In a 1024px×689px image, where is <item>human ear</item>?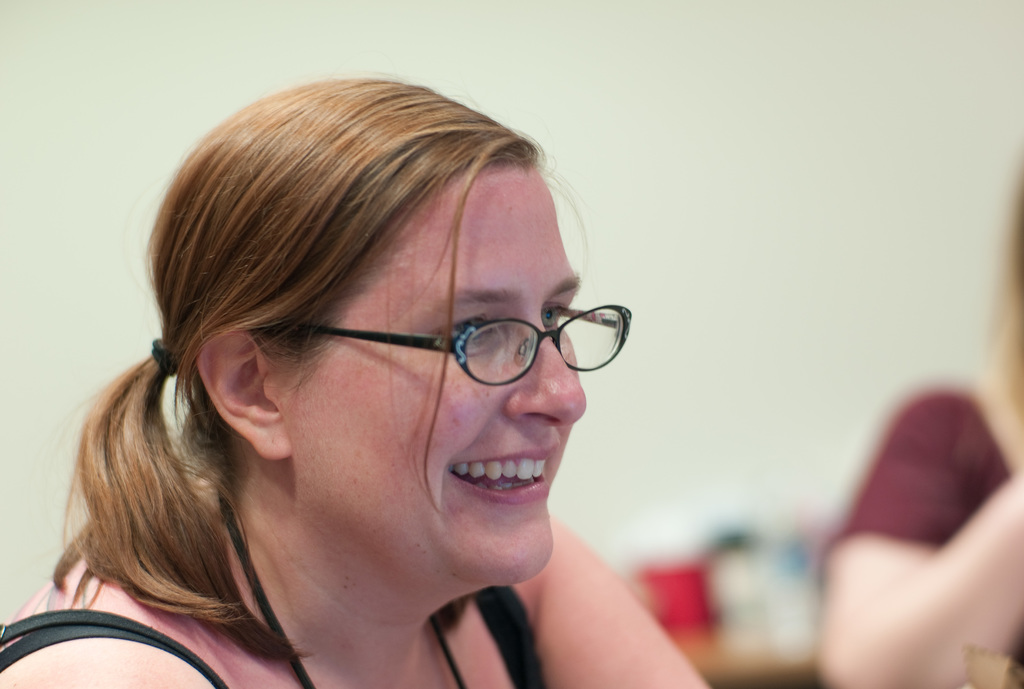
[197,331,290,459].
